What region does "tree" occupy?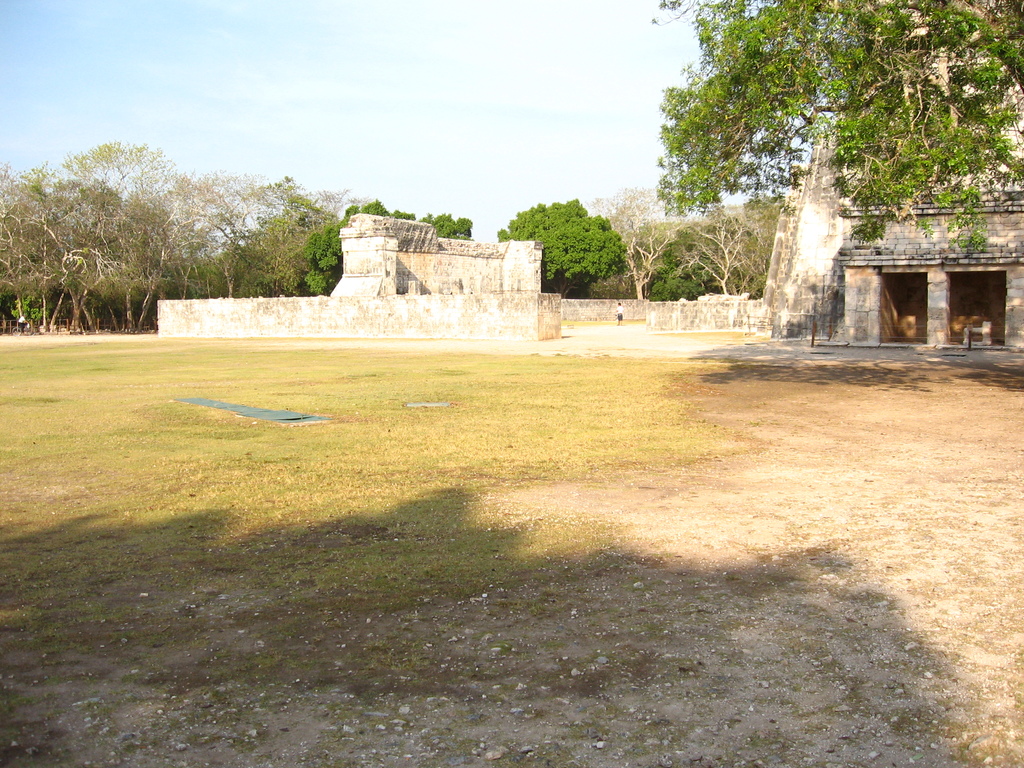
region(493, 196, 628, 304).
